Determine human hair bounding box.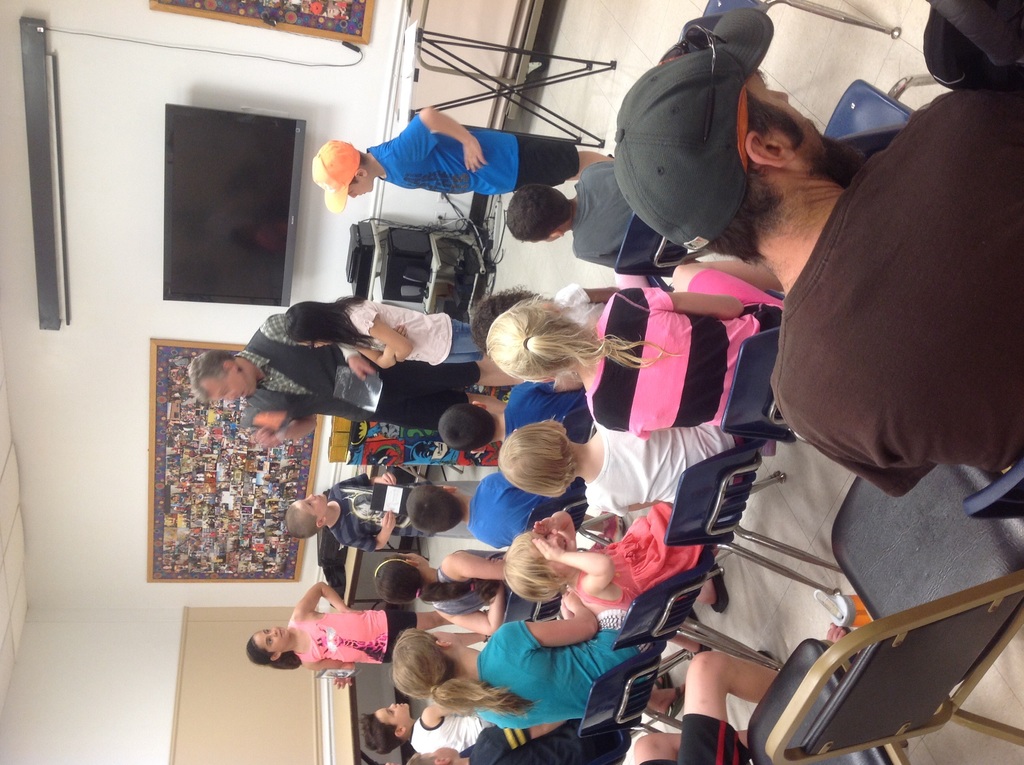
Determined: select_region(703, 88, 802, 266).
